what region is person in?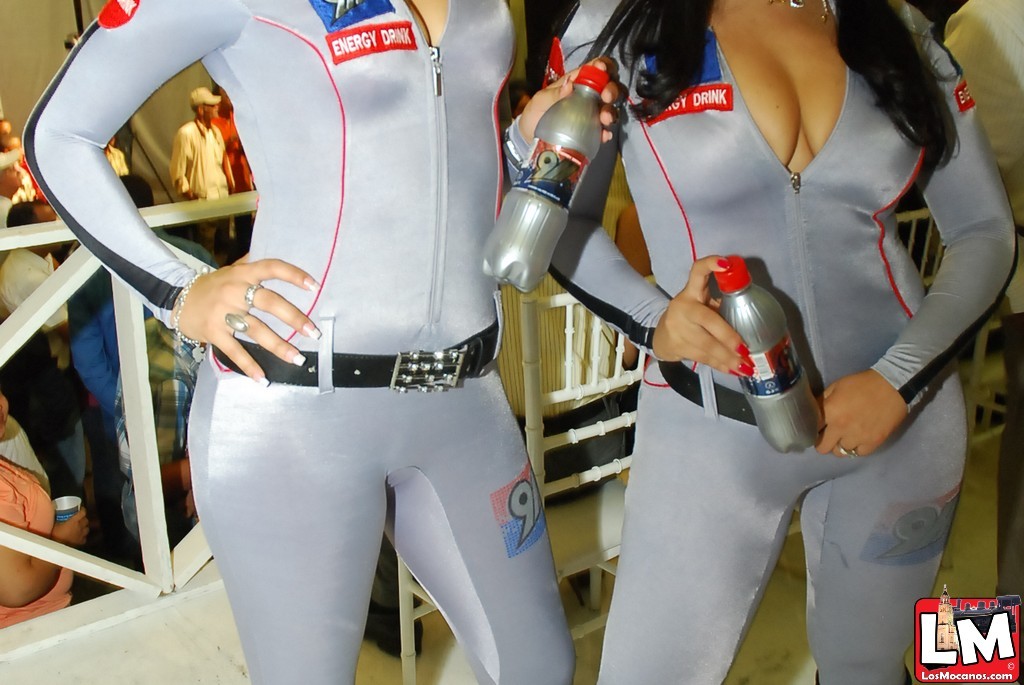
x1=0, y1=380, x2=93, y2=630.
